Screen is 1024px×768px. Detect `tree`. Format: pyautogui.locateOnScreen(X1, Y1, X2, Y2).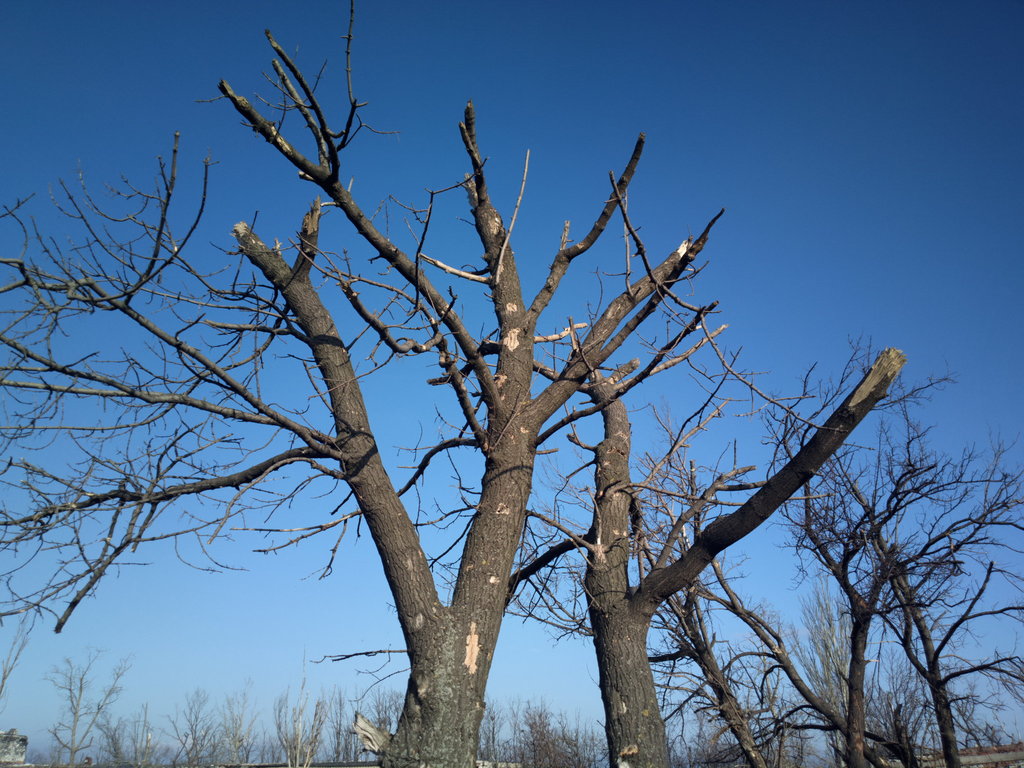
pyautogui.locateOnScreen(810, 461, 1023, 765).
